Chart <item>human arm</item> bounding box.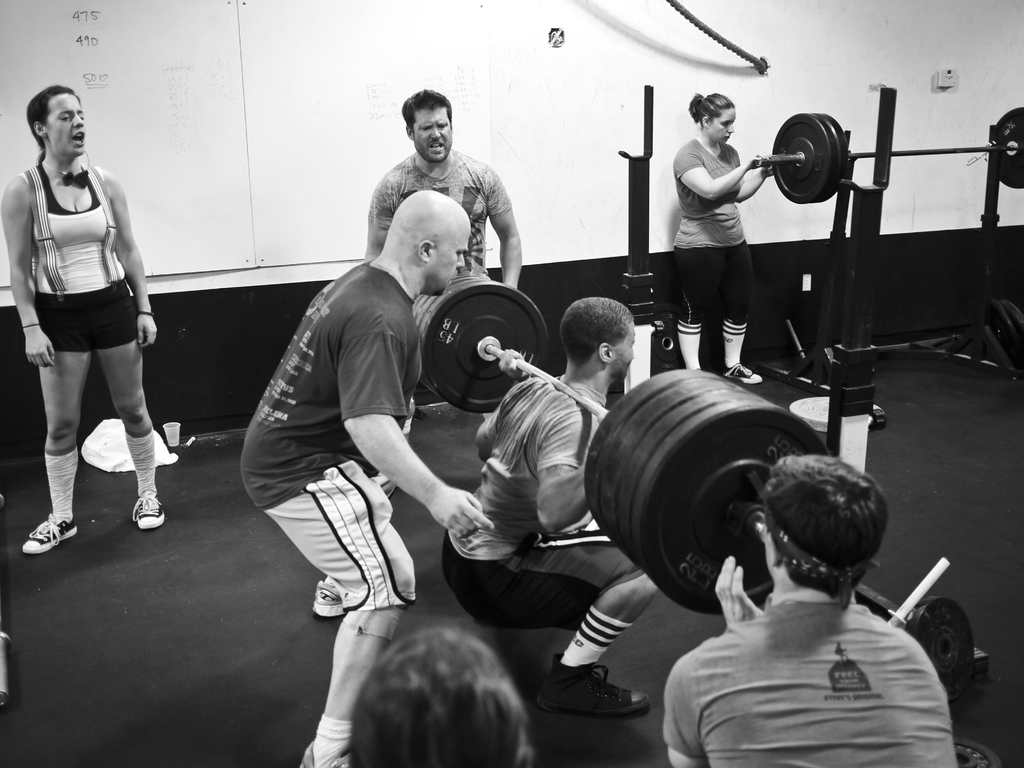
Charted: select_region(657, 553, 764, 767).
